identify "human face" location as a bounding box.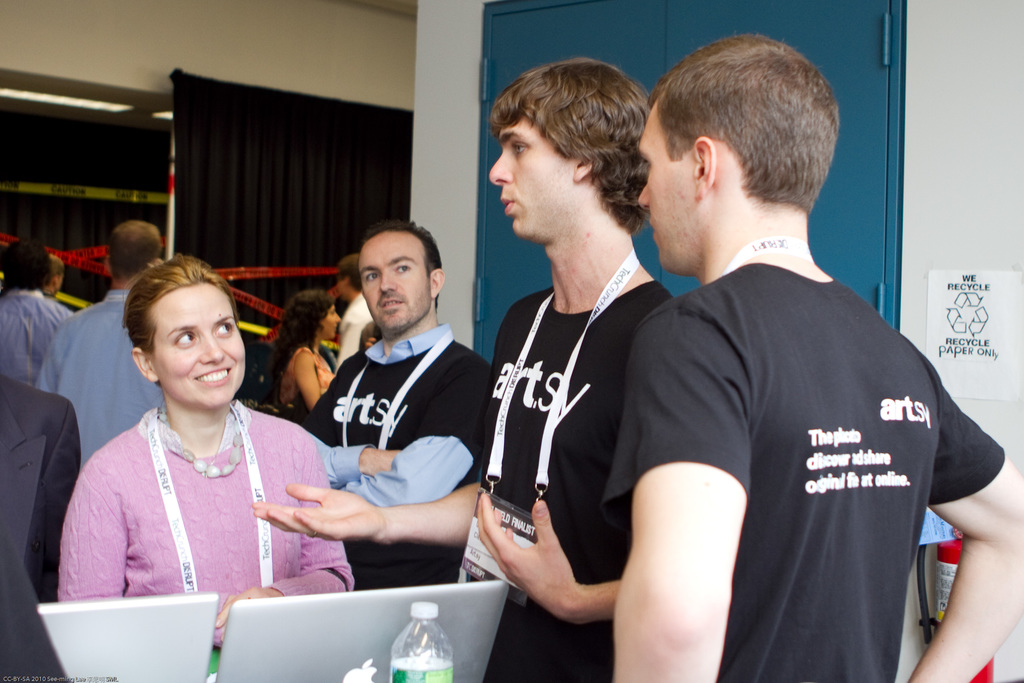
pyautogui.locateOnScreen(319, 295, 340, 340).
